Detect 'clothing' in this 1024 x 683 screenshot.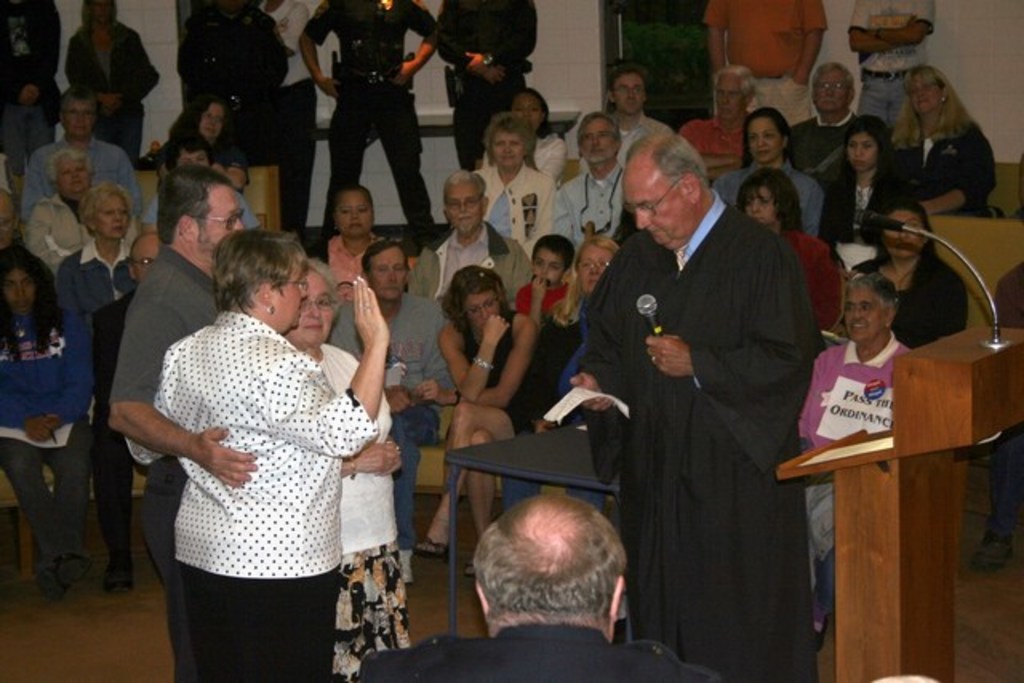
Detection: 109 240 218 681.
